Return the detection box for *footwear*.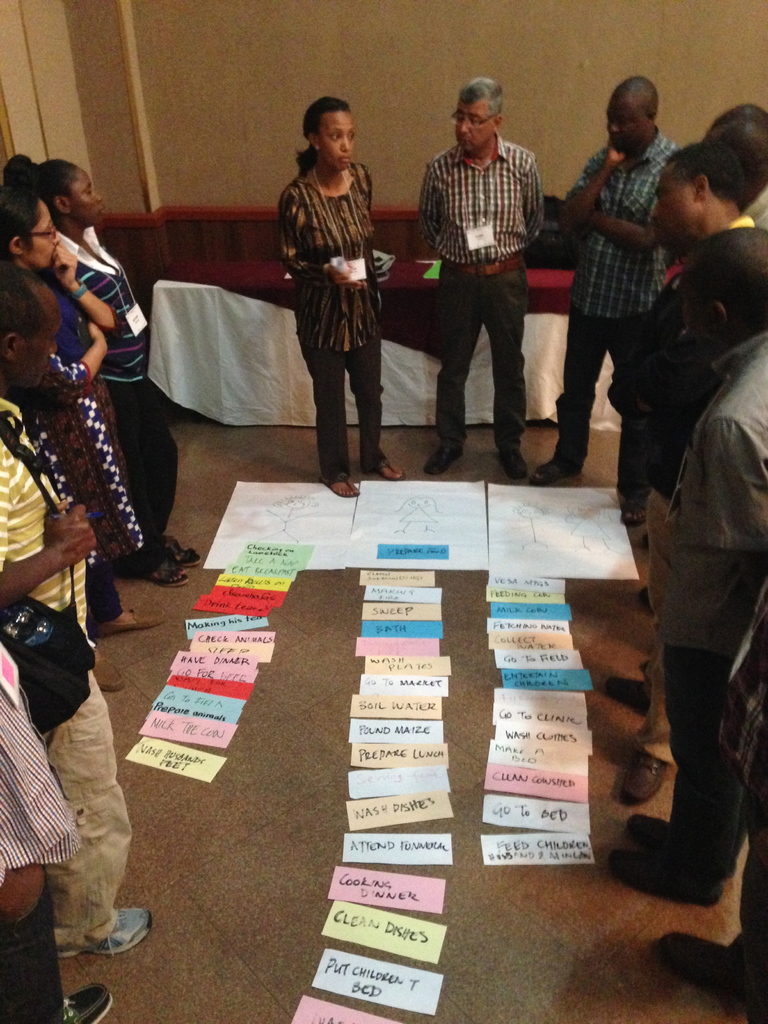
rect(423, 444, 461, 477).
